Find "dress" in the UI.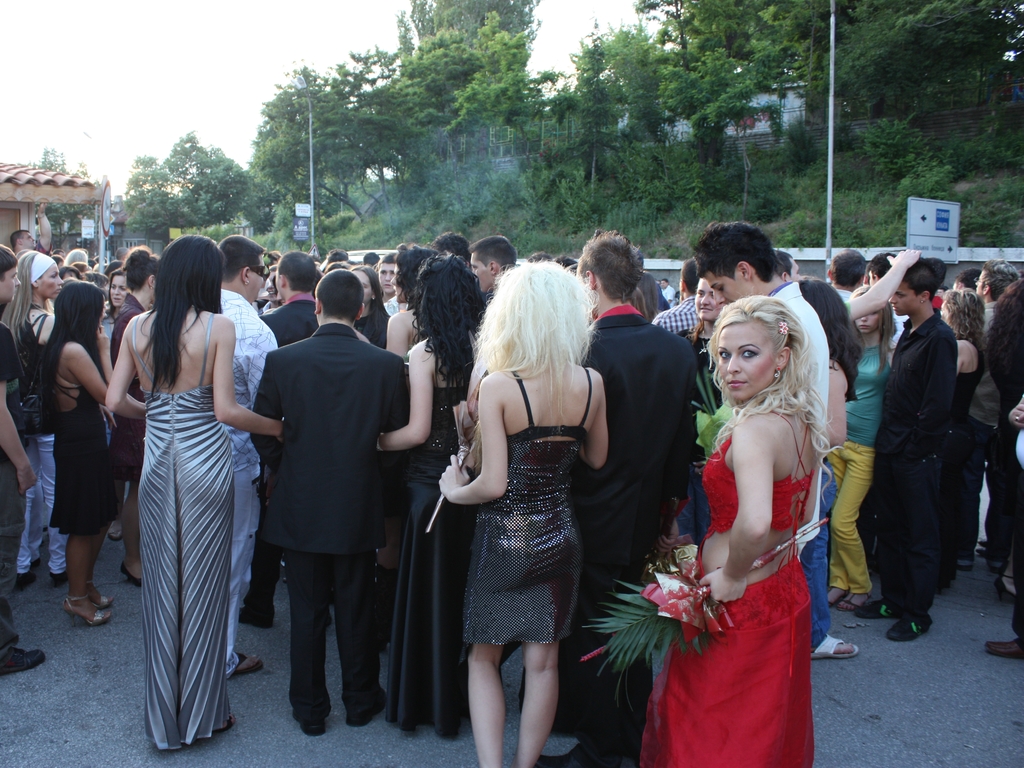
UI element at left=641, top=405, right=815, bottom=767.
